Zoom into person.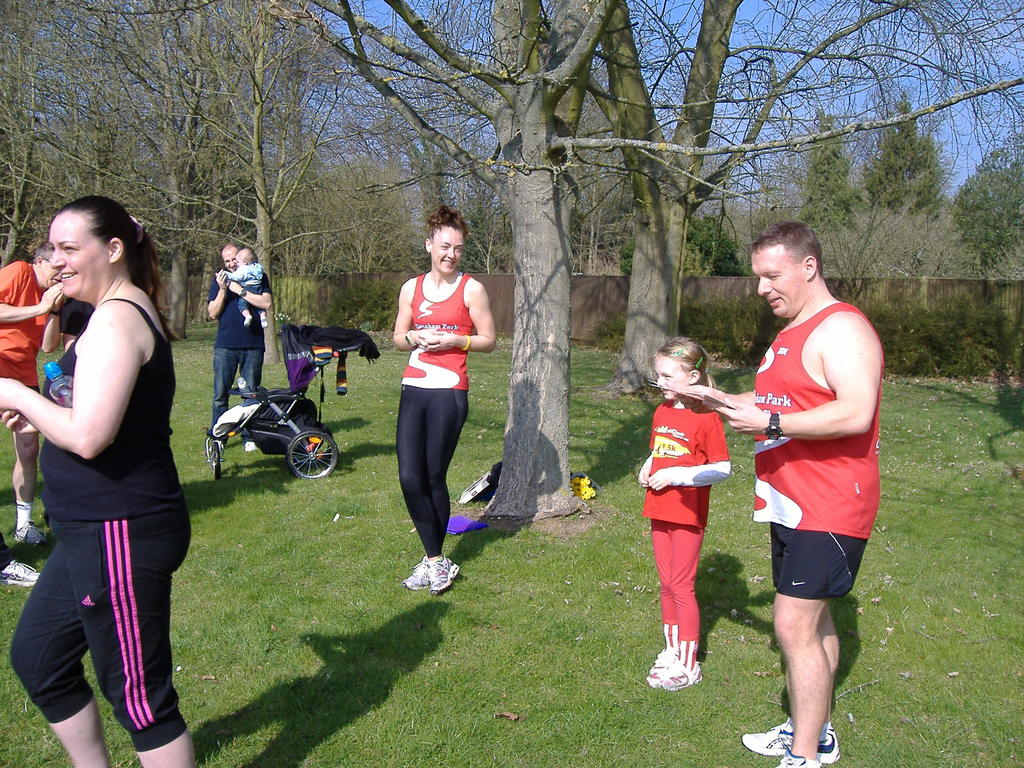
Zoom target: bbox=[59, 291, 99, 347].
